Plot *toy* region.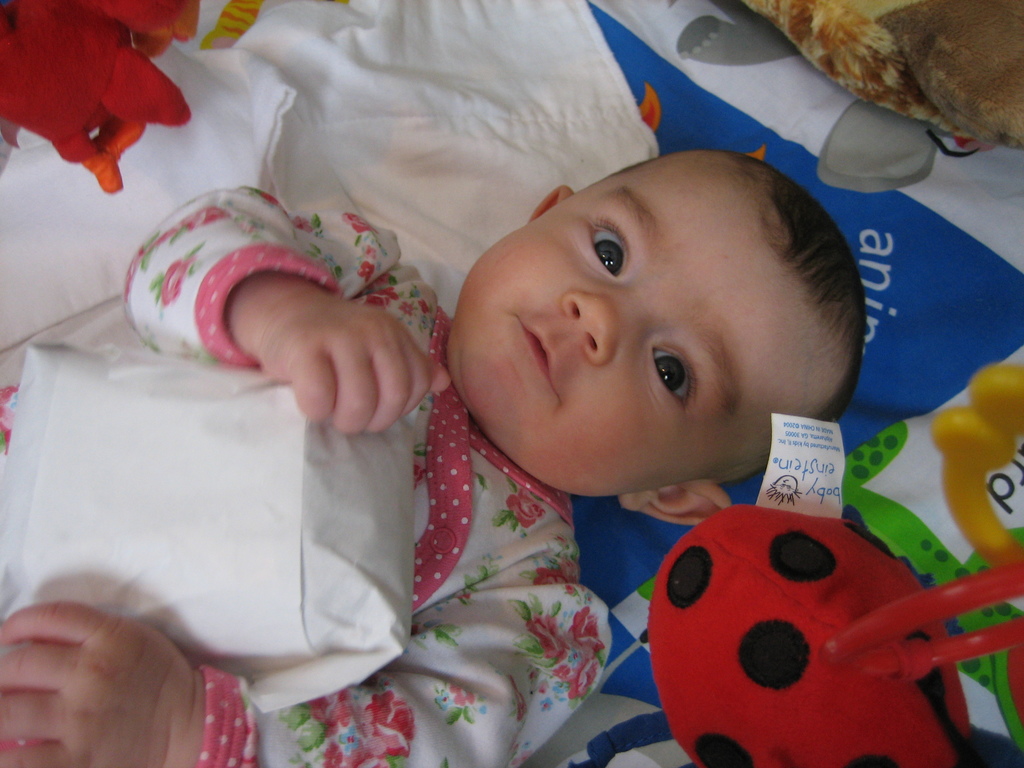
Plotted at [x1=922, y1=366, x2=1023, y2=570].
